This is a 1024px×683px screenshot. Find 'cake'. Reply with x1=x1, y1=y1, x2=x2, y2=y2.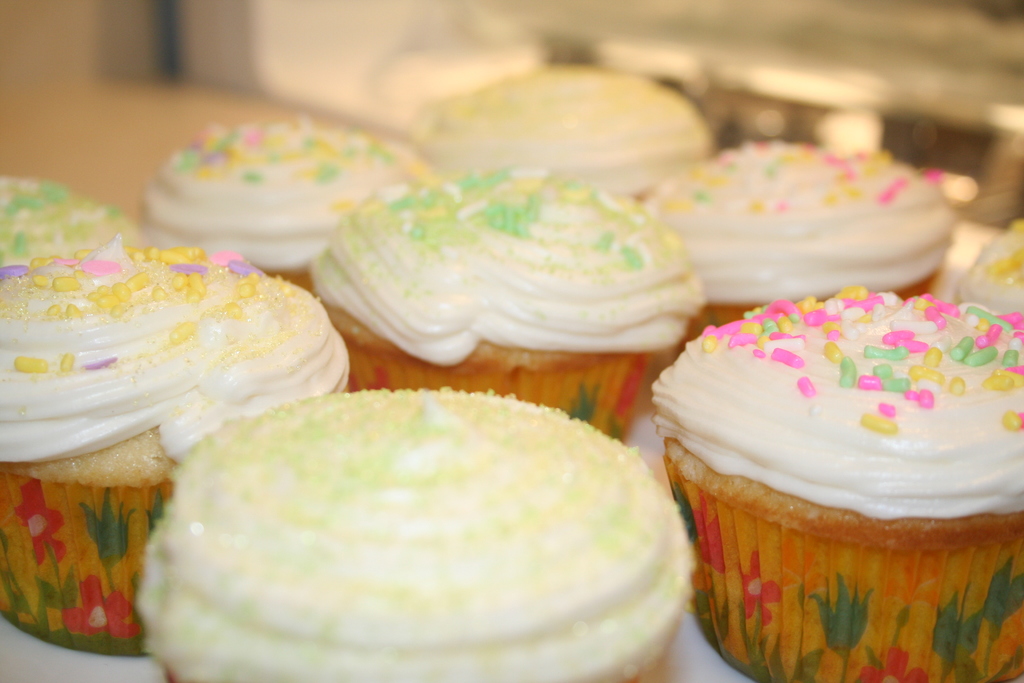
x1=0, y1=235, x2=351, y2=648.
